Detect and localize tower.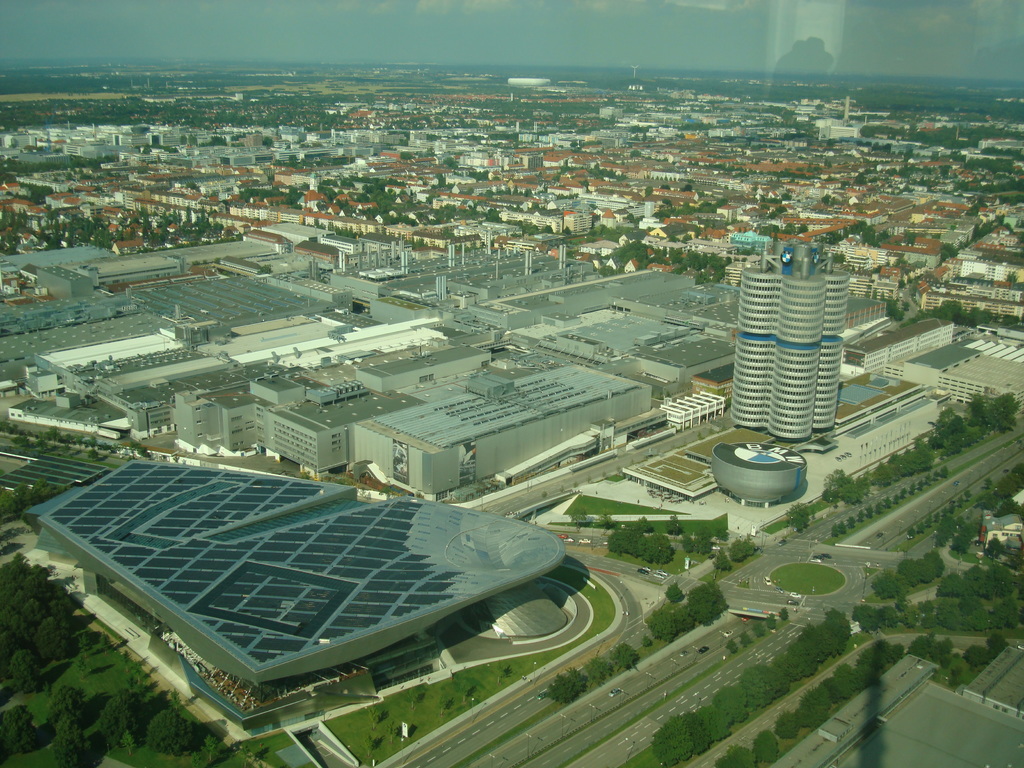
Localized at (left=401, top=246, right=413, bottom=275).
